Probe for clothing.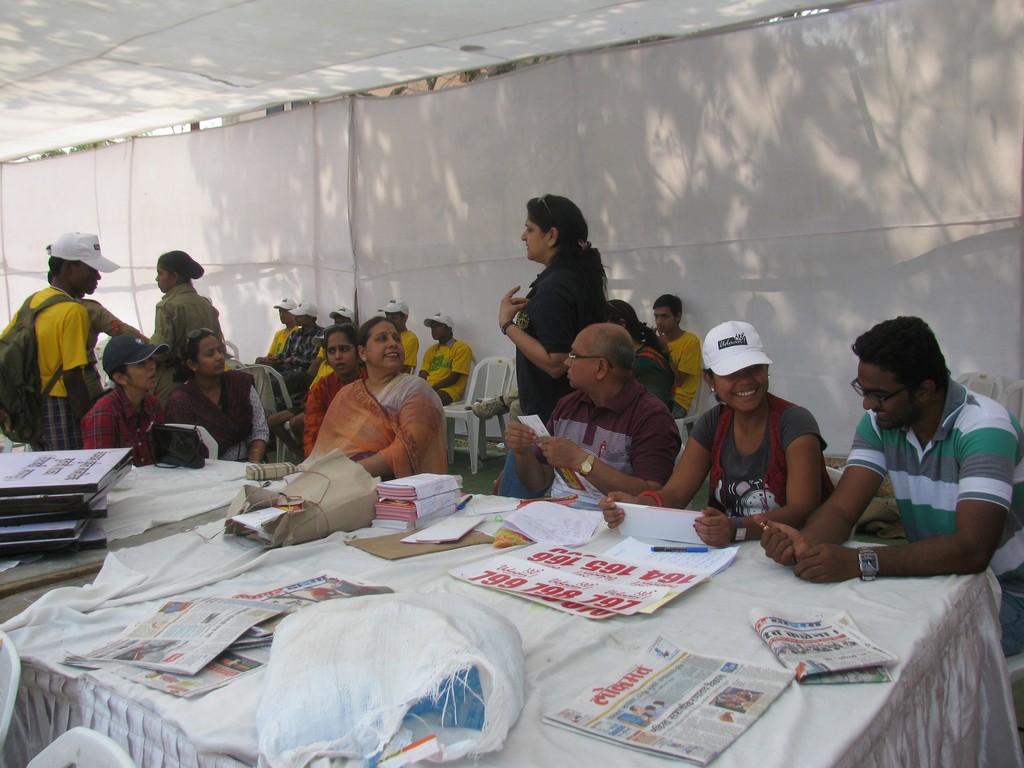
Probe result: bbox=[633, 348, 676, 414].
